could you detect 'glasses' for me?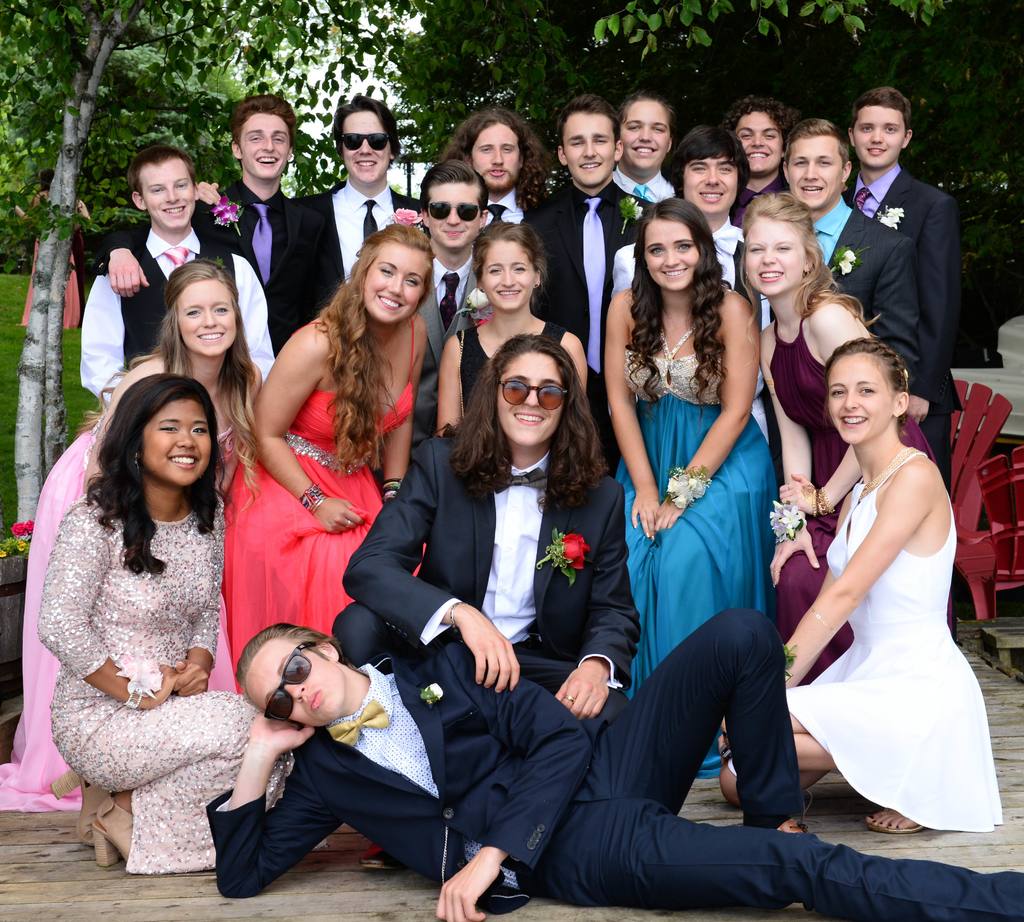
Detection result: [333, 129, 388, 154].
